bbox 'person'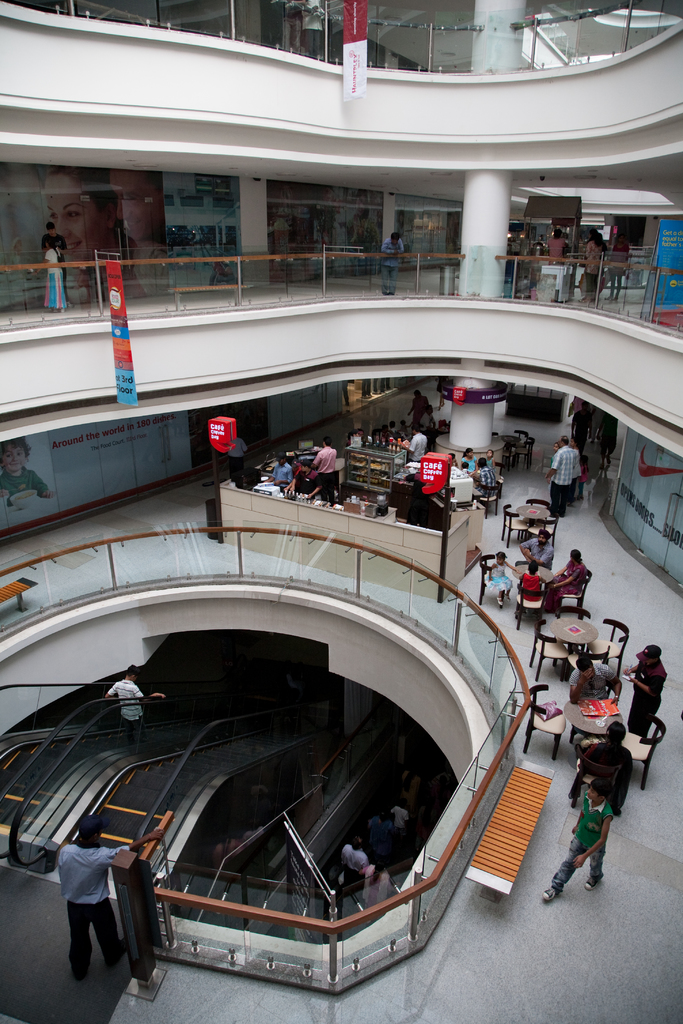
545, 230, 575, 299
